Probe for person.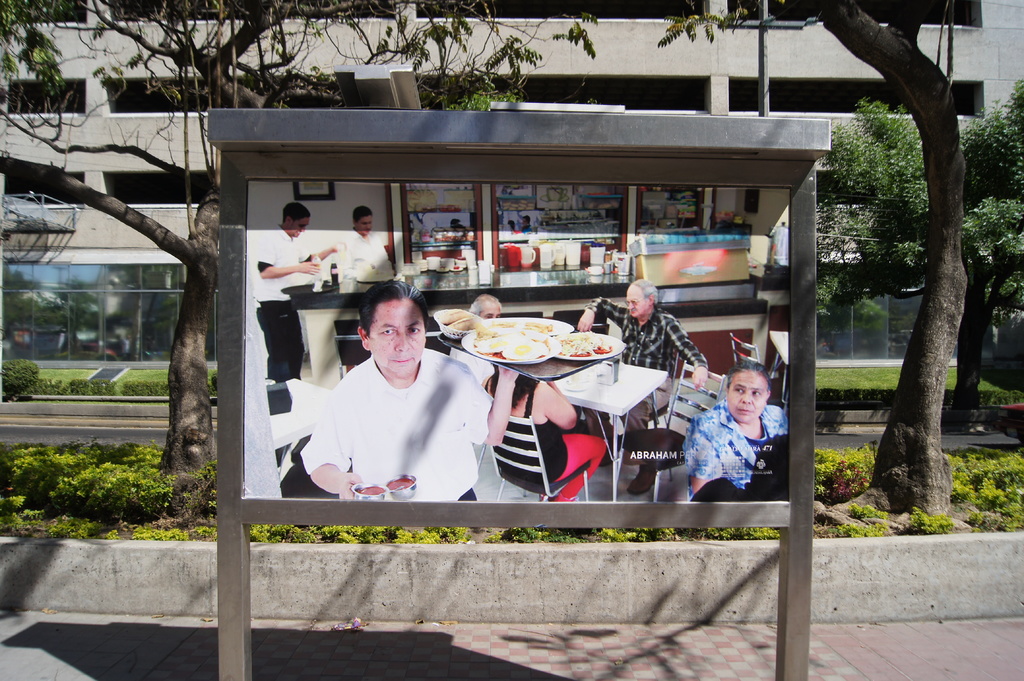
Probe result: crop(484, 368, 600, 497).
